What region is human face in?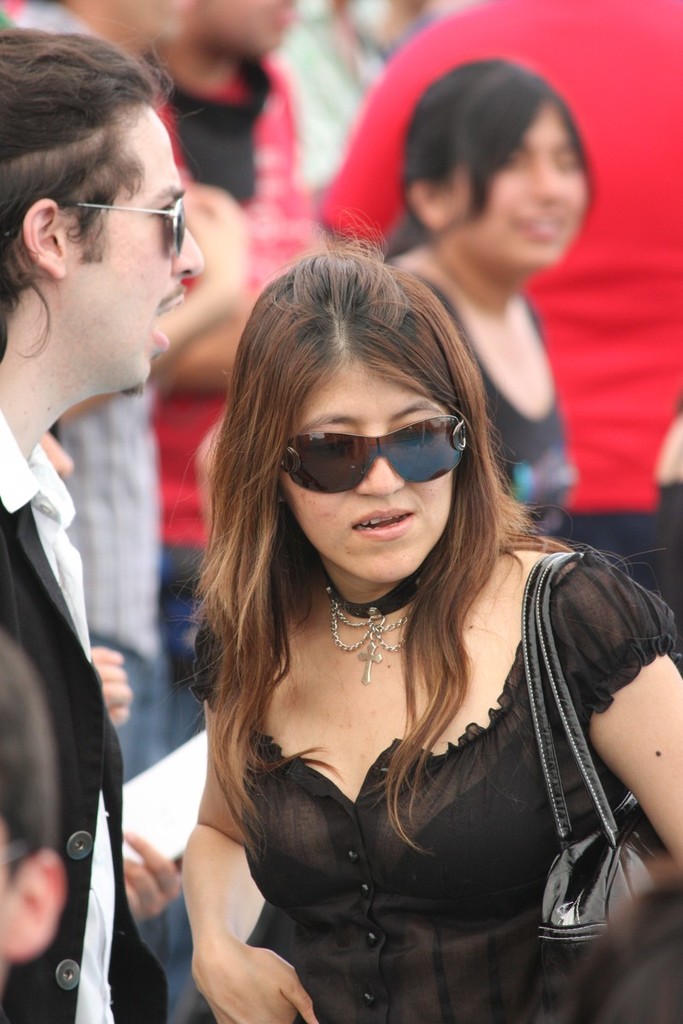
select_region(459, 102, 584, 265).
